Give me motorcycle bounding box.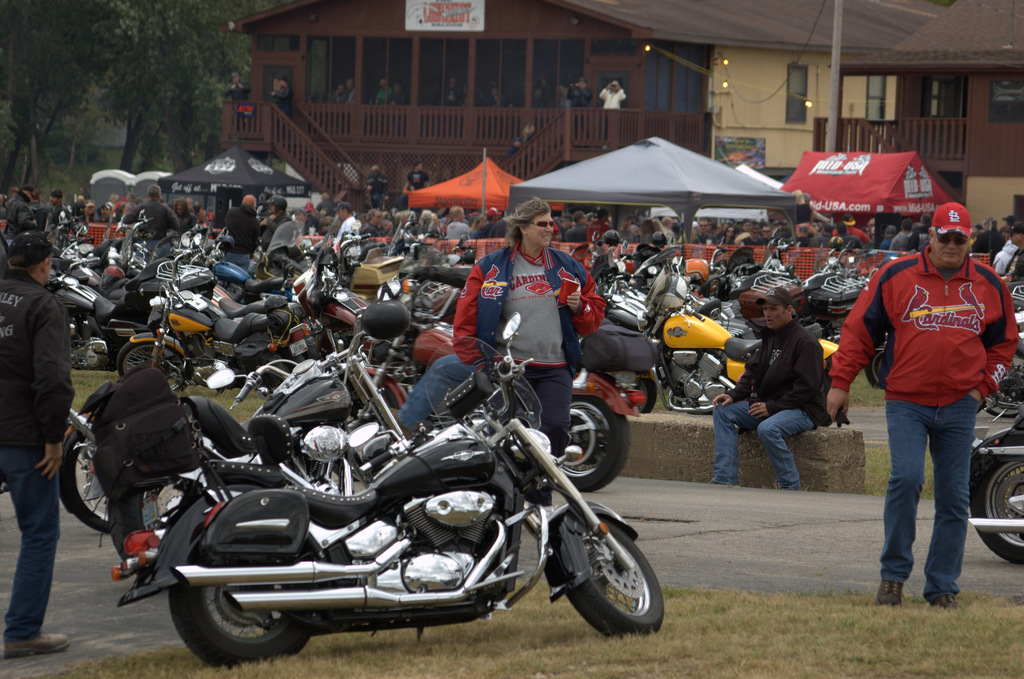
box=[966, 359, 1023, 572].
